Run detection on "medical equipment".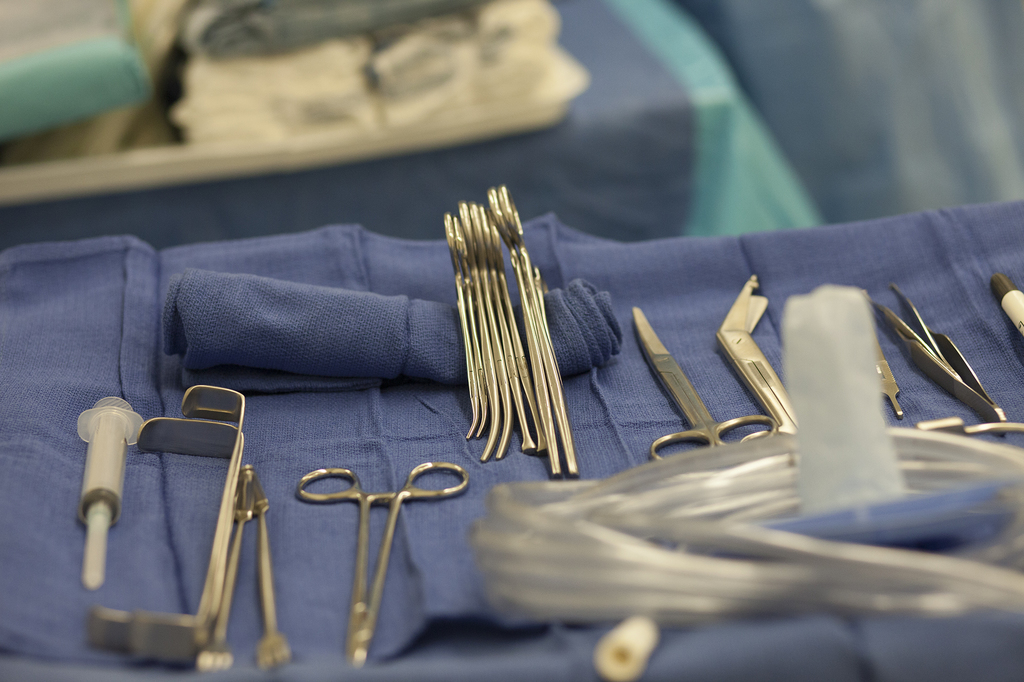
Result: box=[637, 308, 778, 459].
